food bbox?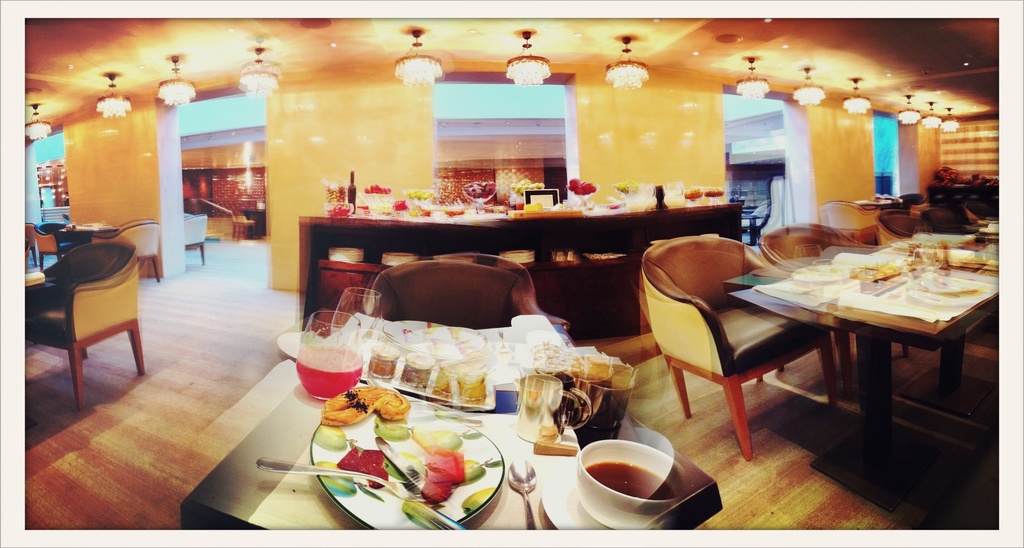
select_region(325, 388, 415, 417)
